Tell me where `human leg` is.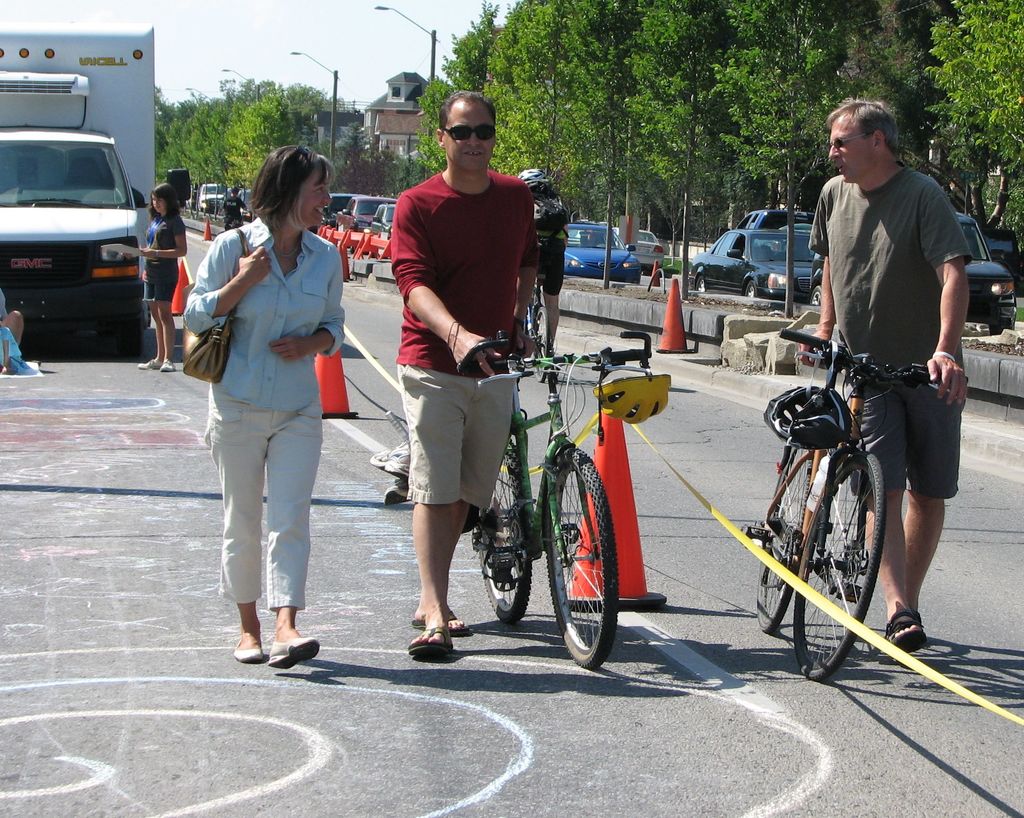
`human leg` is at [left=0, top=301, right=22, bottom=373].
